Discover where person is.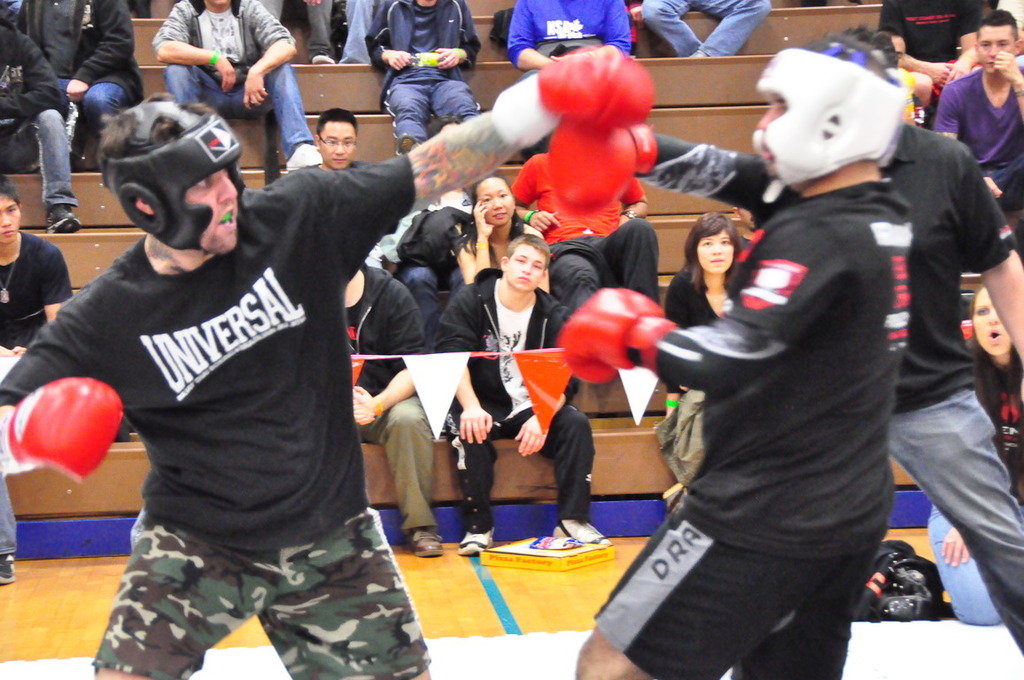
Discovered at 922,286,1020,619.
